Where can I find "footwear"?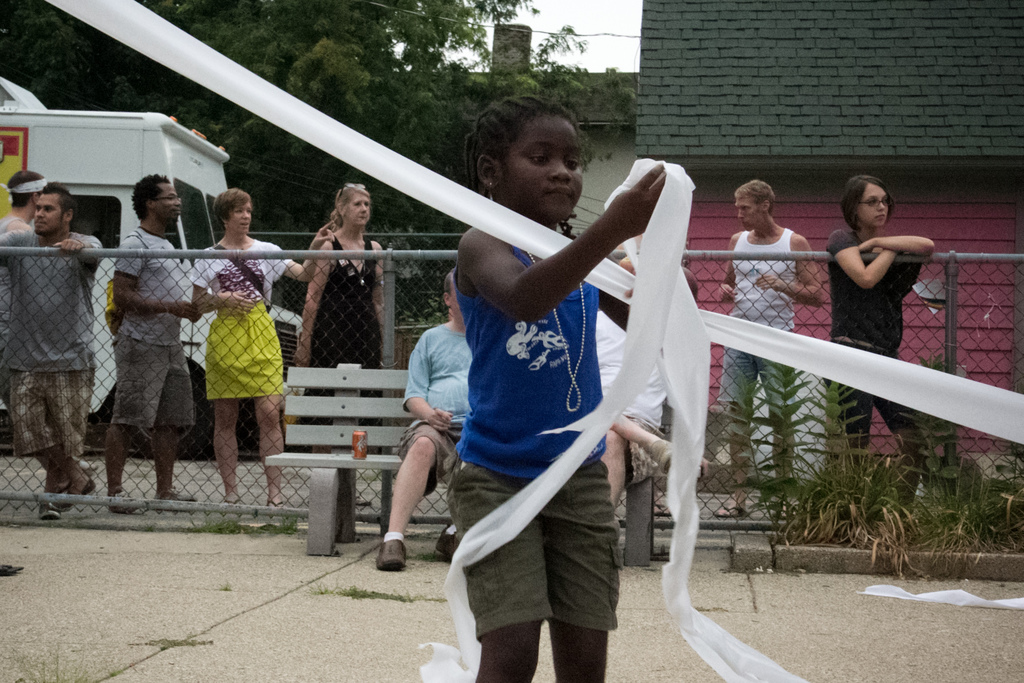
You can find it at x1=264 y1=502 x2=287 y2=509.
